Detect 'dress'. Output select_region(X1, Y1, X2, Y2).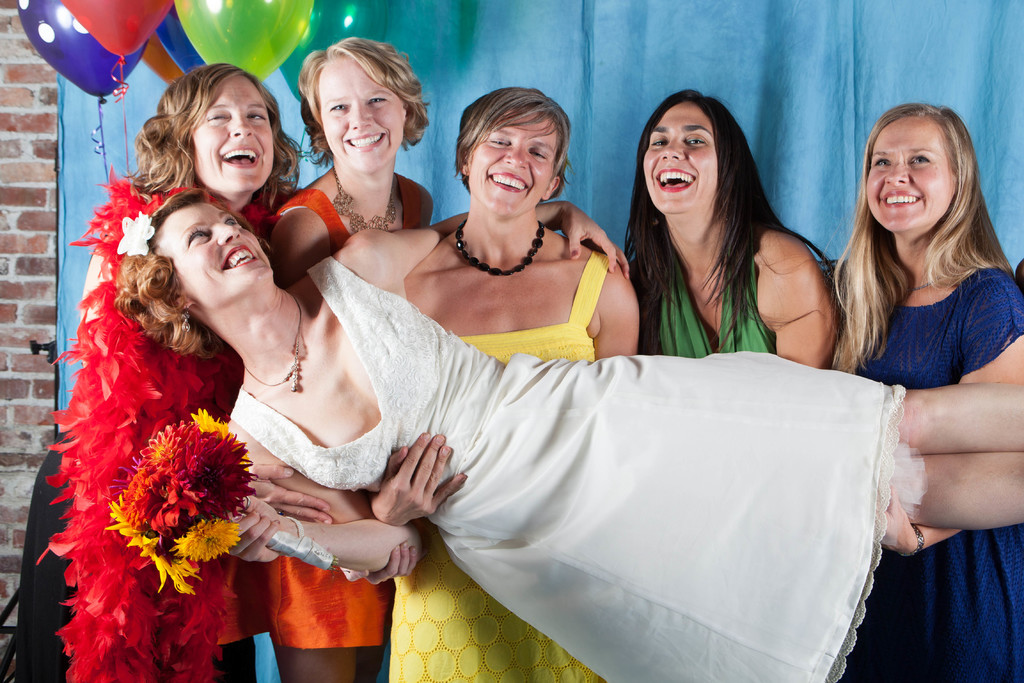
select_region(229, 254, 905, 682).
